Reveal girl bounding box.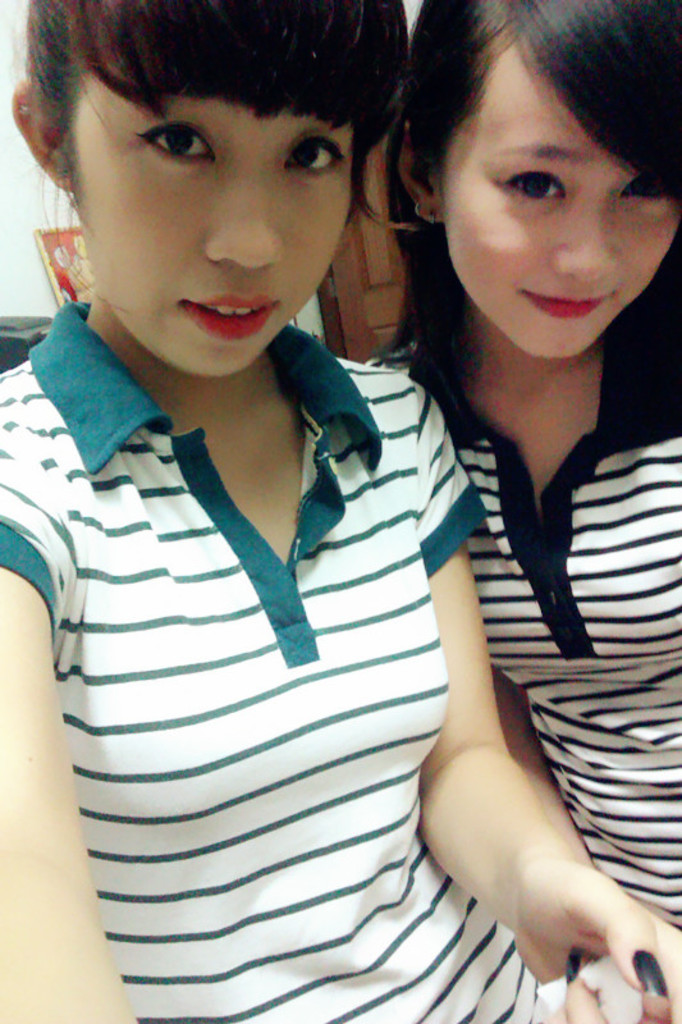
Revealed: [0, 0, 681, 1023].
